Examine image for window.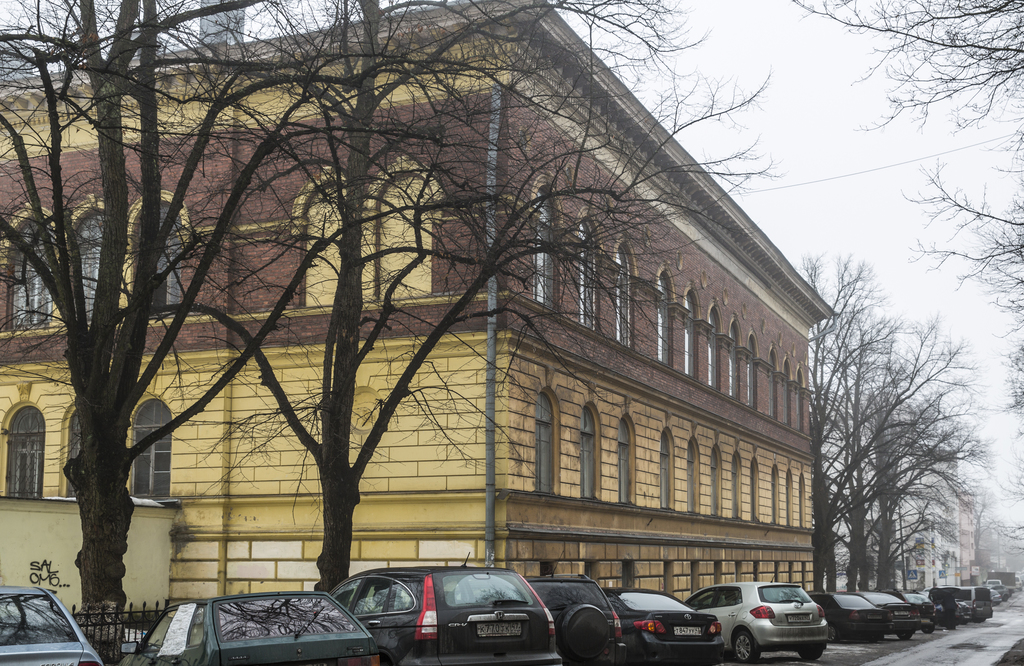
Examination result: Rect(774, 341, 781, 421).
